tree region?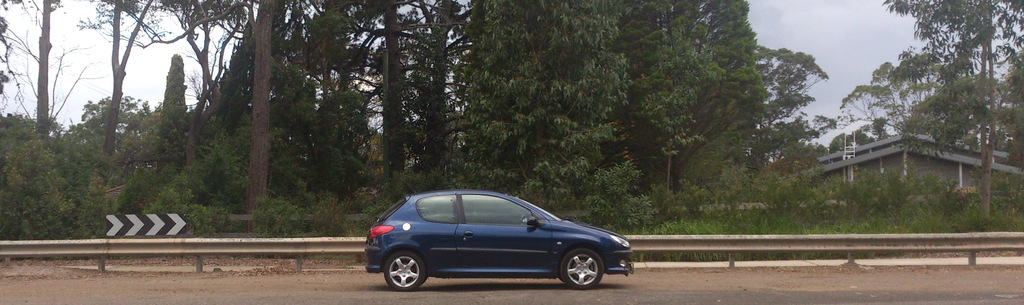
<bbox>80, 0, 193, 240</bbox>
